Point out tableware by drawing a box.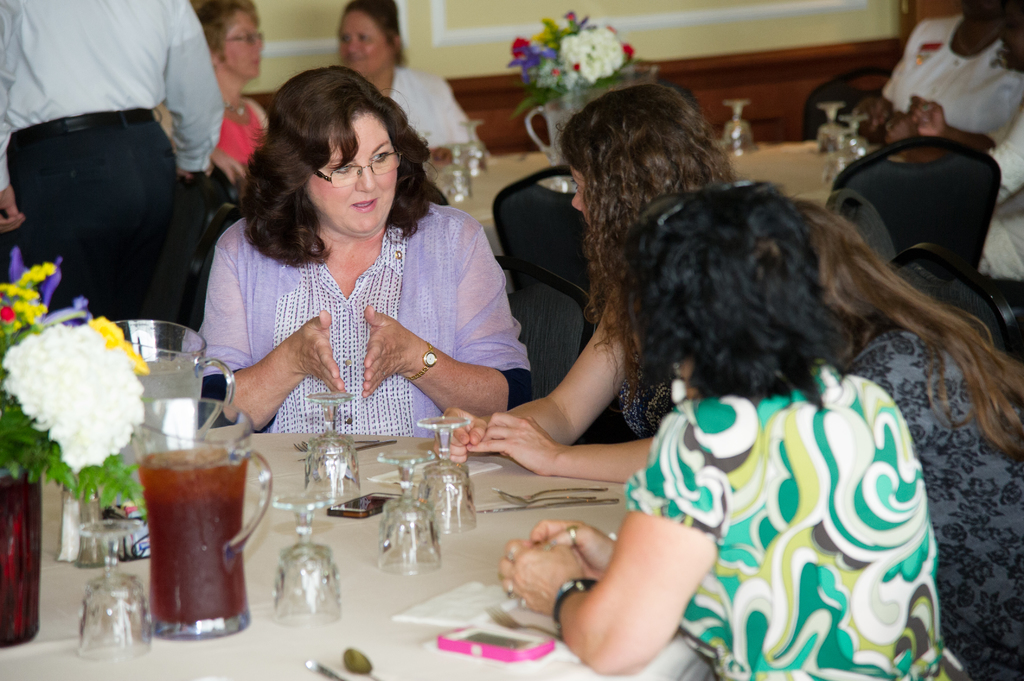
bbox=[409, 416, 490, 524].
